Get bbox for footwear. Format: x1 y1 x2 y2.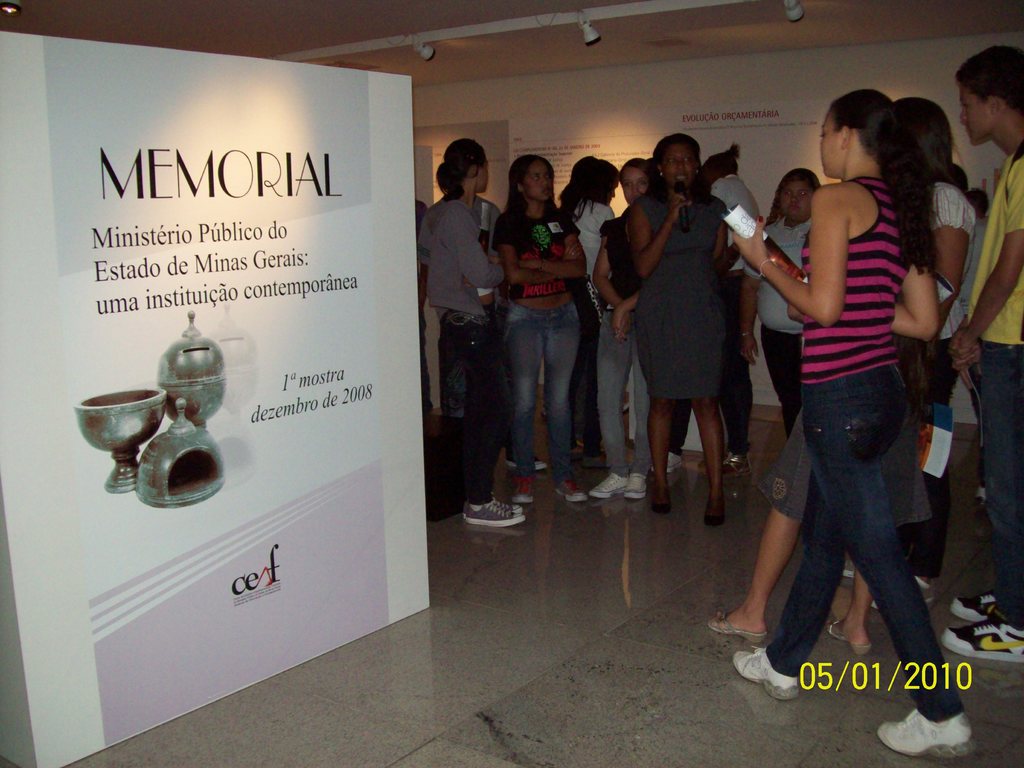
698 449 755 481.
